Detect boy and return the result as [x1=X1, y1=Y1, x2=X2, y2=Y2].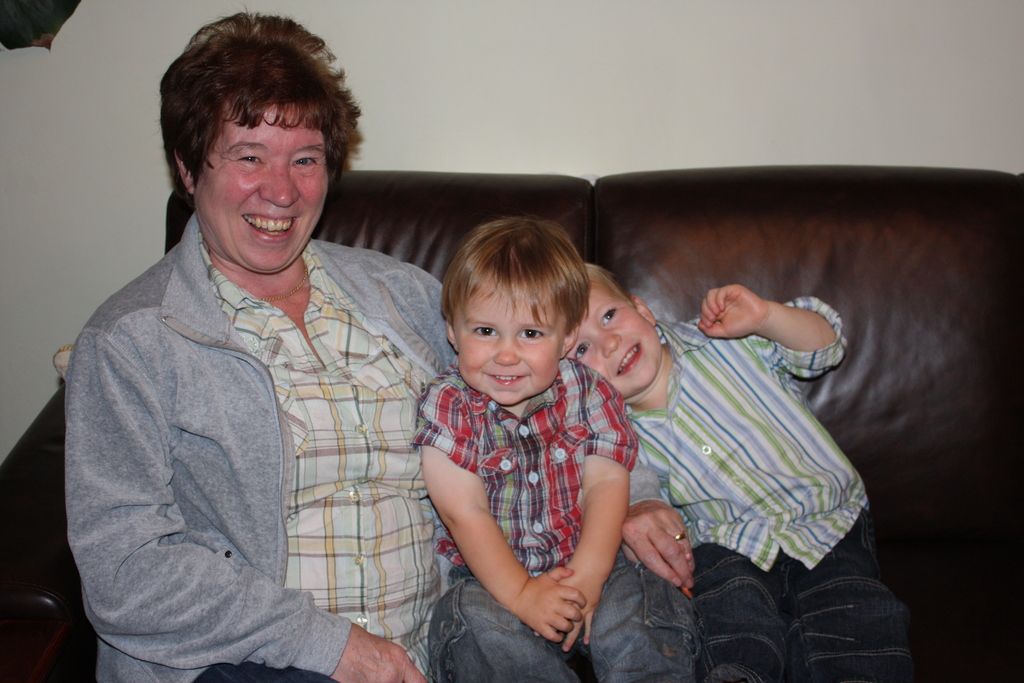
[x1=413, y1=201, x2=666, y2=668].
